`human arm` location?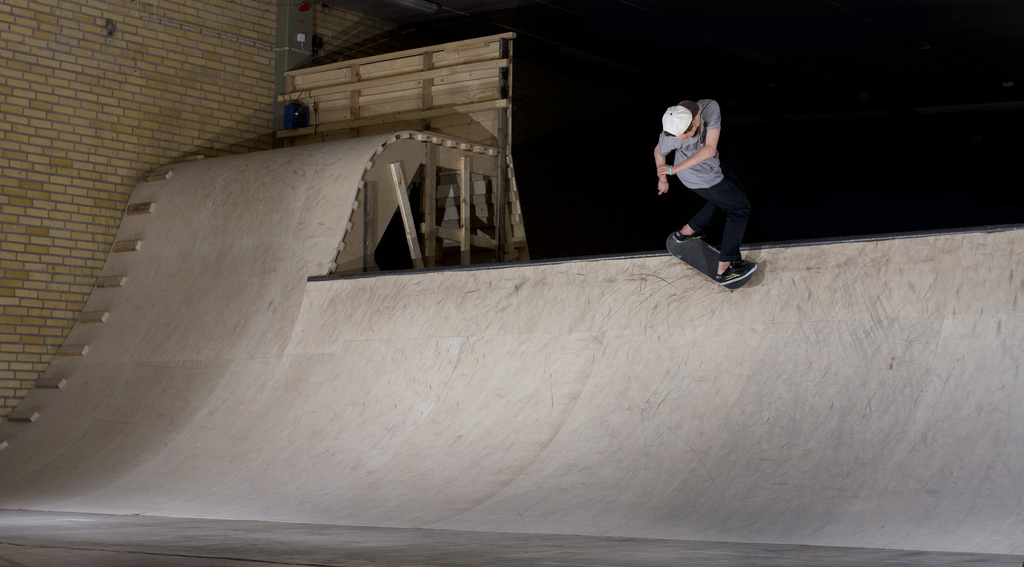
657,104,722,174
